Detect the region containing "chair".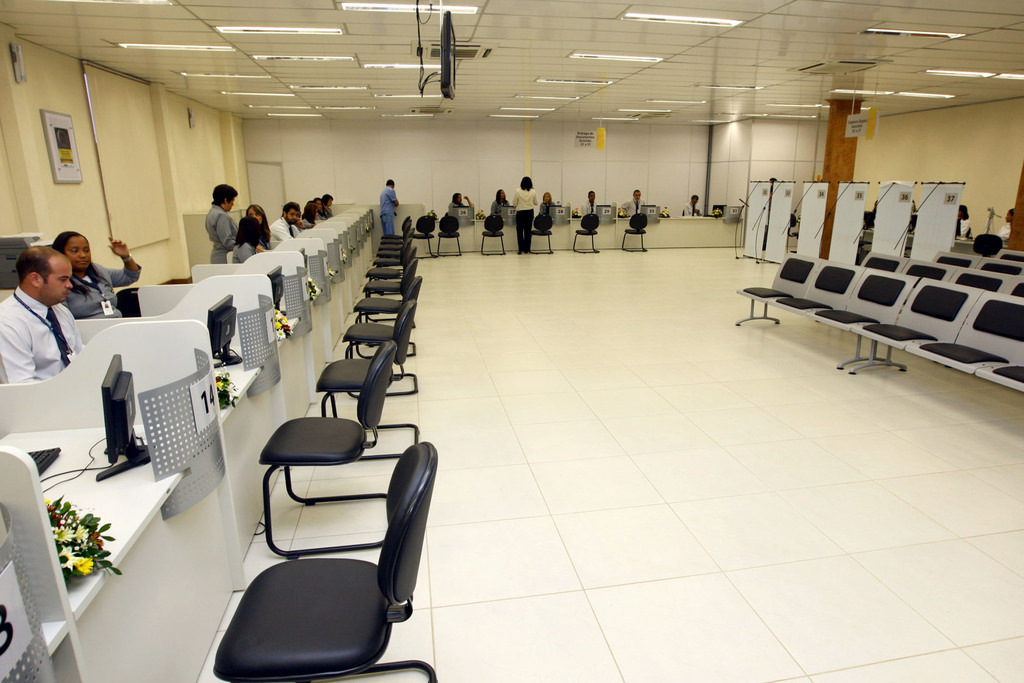
315, 299, 417, 459.
